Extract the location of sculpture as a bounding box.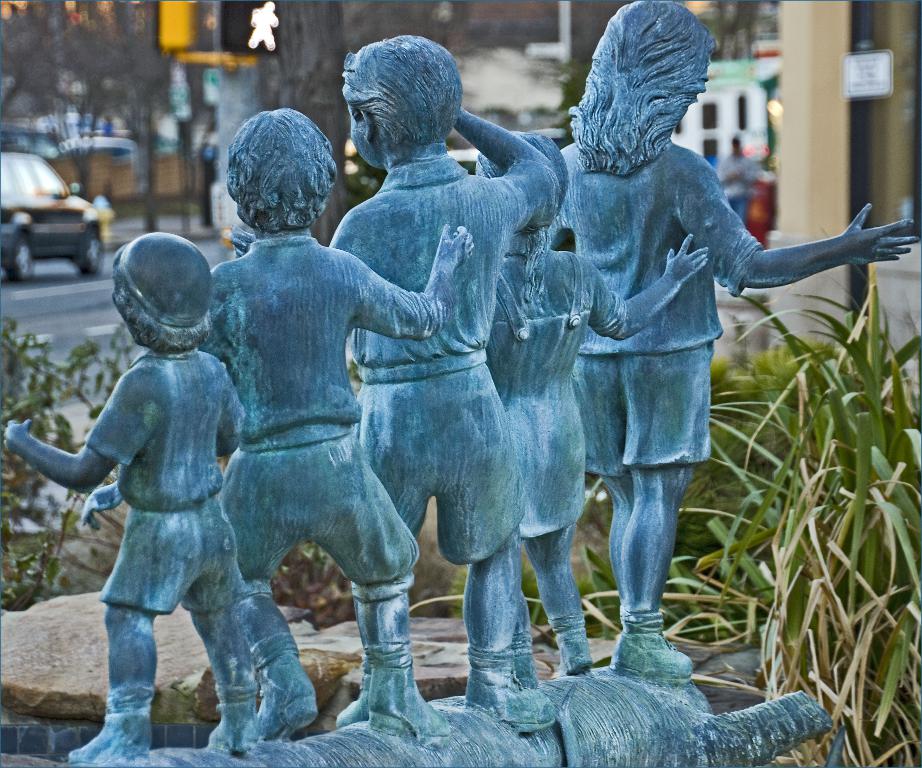
[468,120,720,690].
